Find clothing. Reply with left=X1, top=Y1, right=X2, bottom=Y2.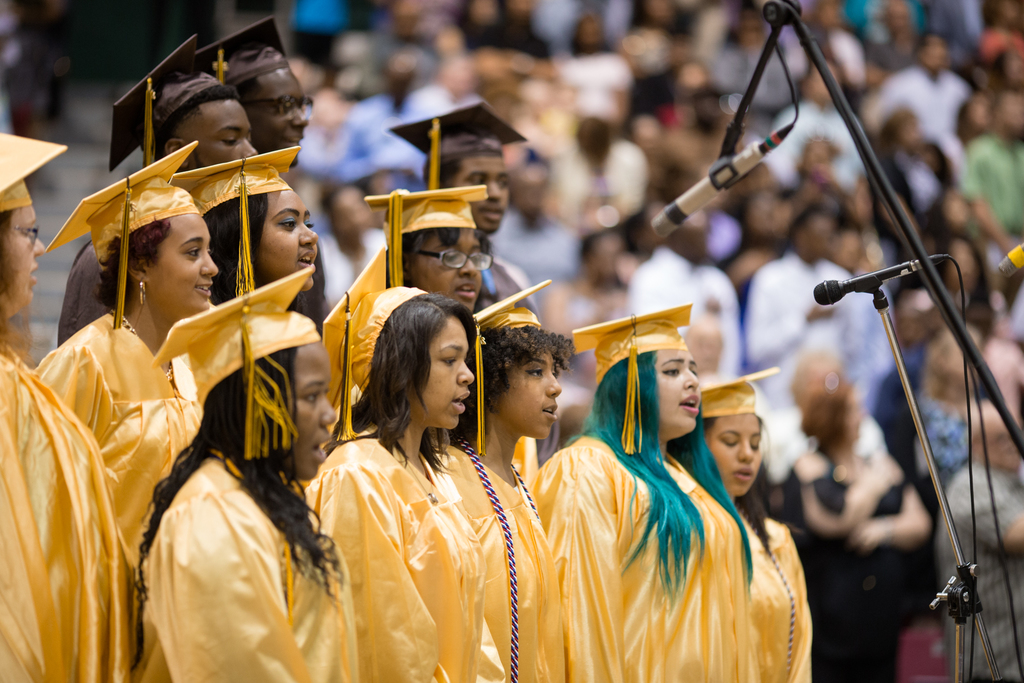
left=132, top=267, right=330, bottom=391.
